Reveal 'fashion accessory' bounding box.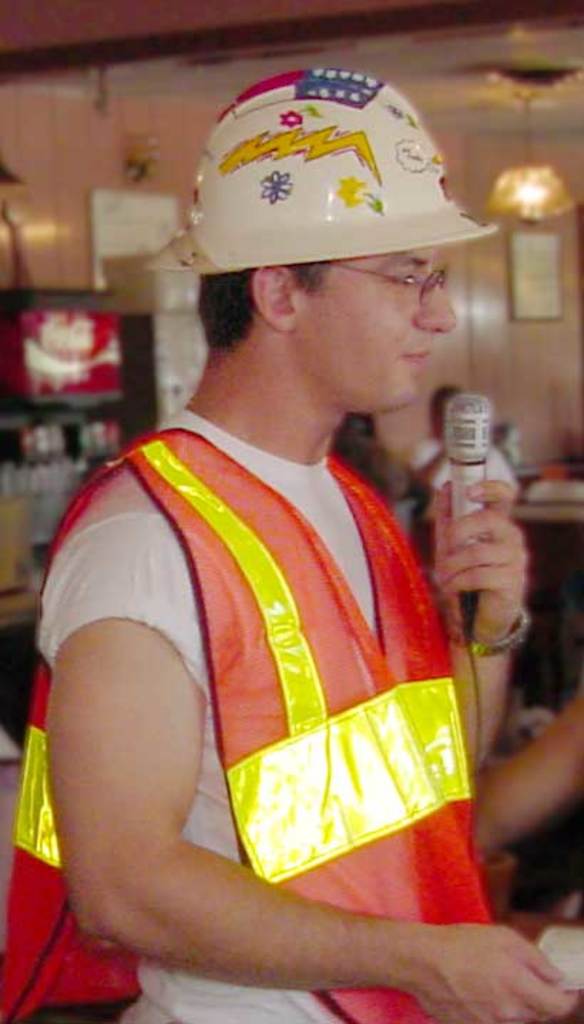
Revealed: 471,610,531,655.
